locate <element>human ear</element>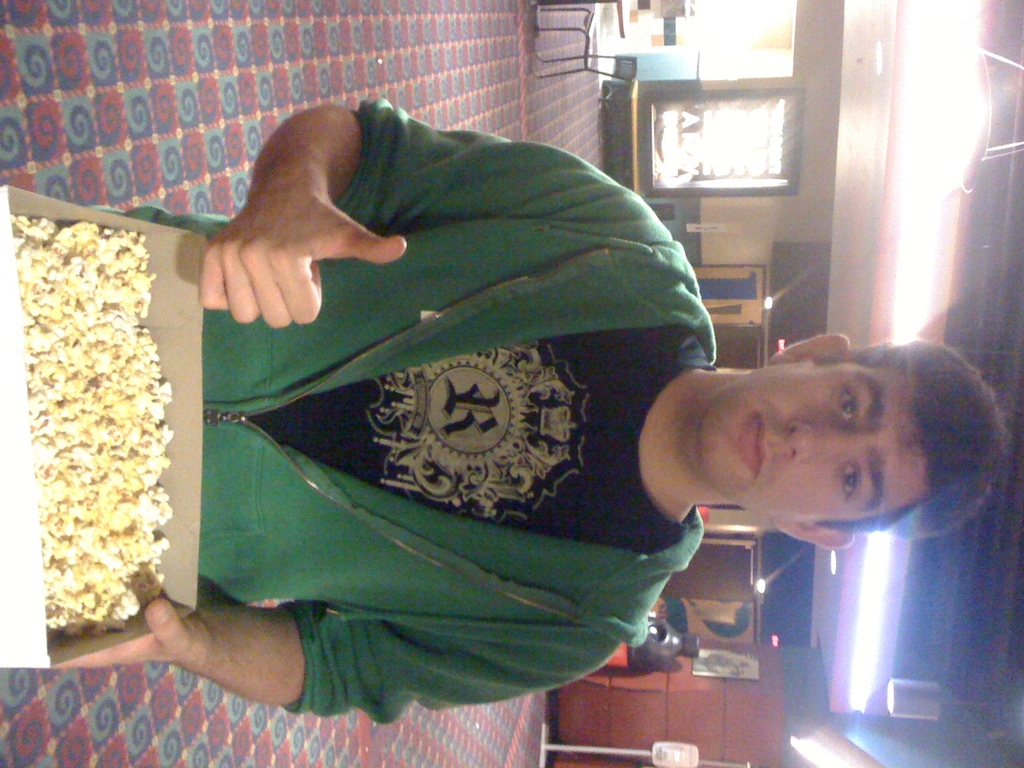
<region>773, 520, 856, 550</region>
